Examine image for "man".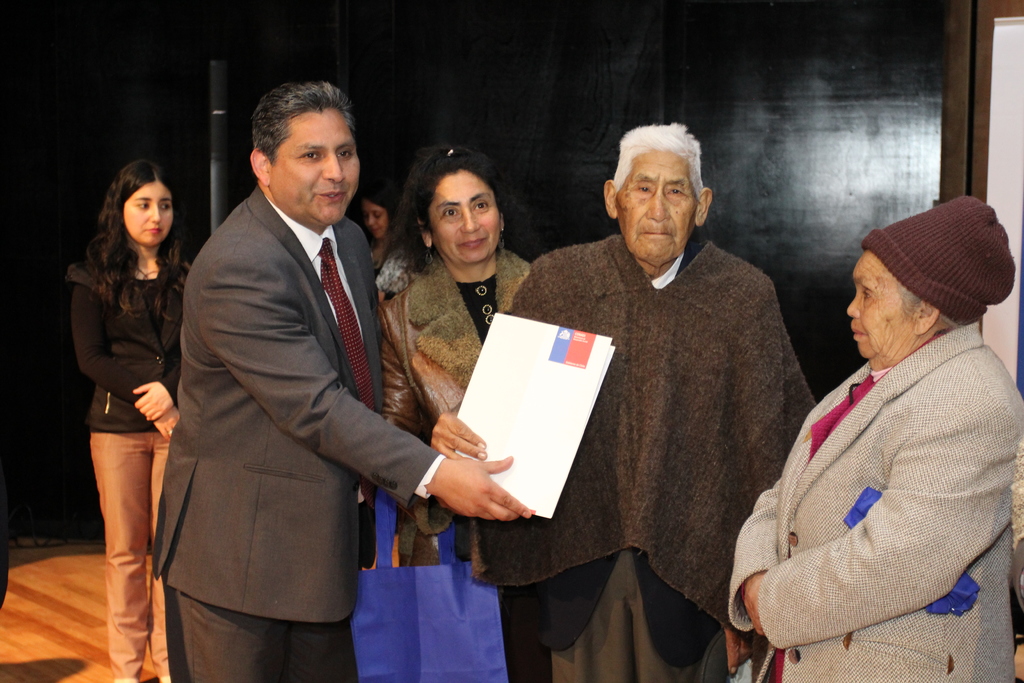
Examination result: pyautogui.locateOnScreen(521, 117, 813, 664).
